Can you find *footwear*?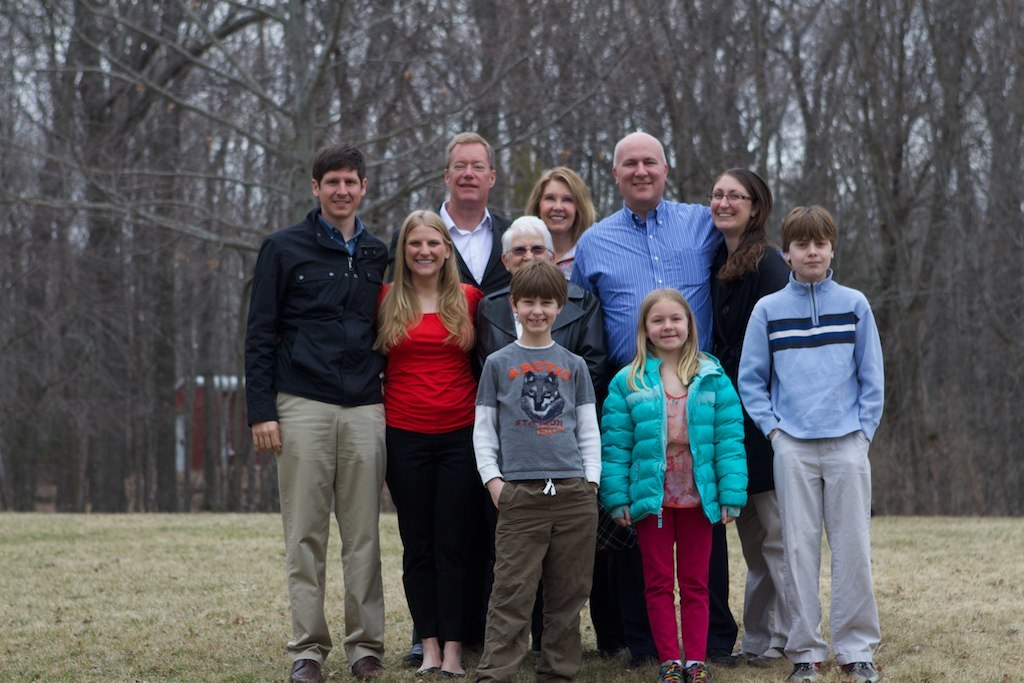
Yes, bounding box: 289, 655, 323, 682.
